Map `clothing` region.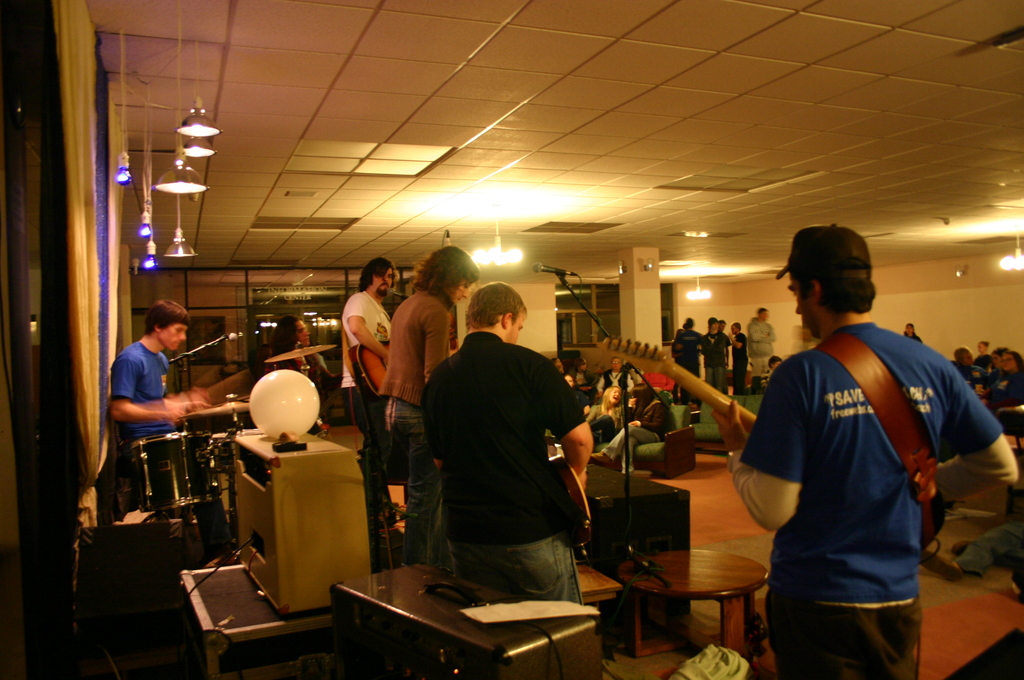
Mapped to rect(373, 287, 444, 562).
